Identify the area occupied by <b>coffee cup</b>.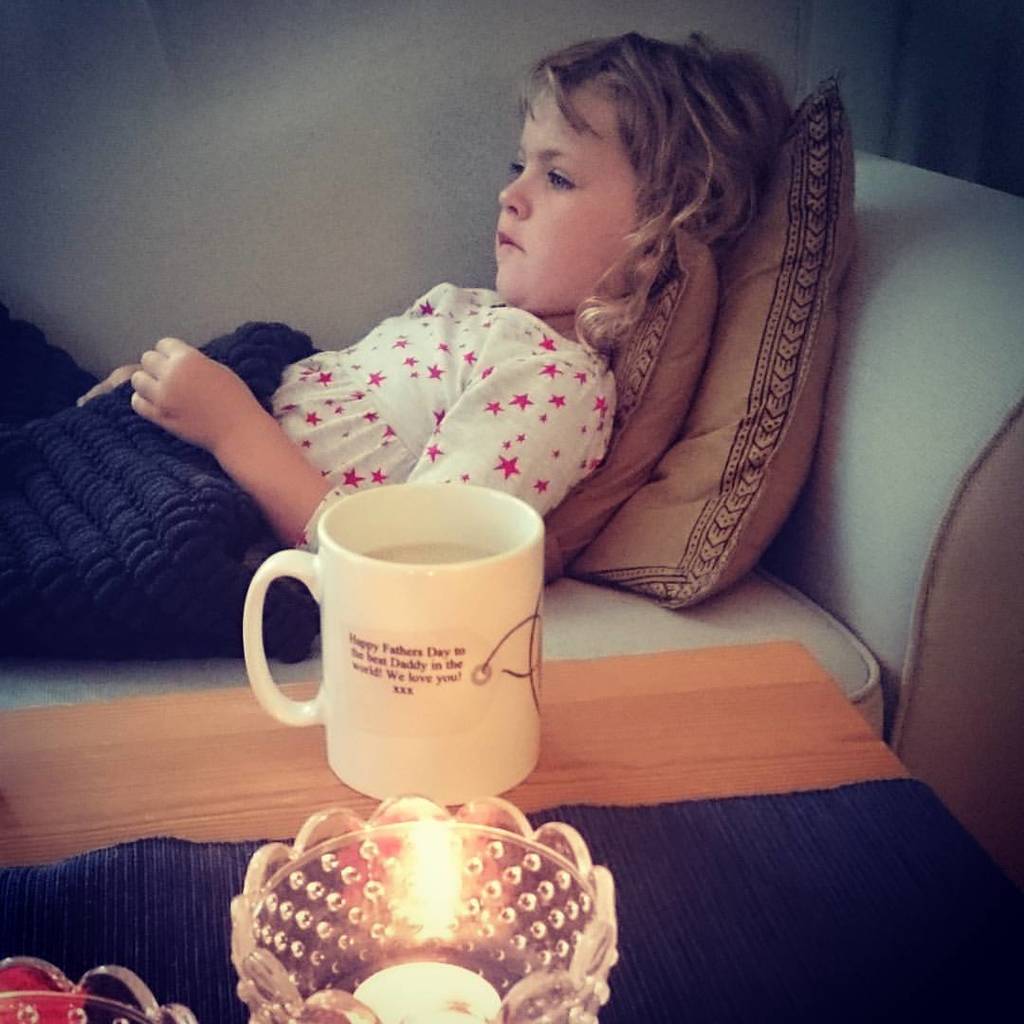
Area: left=239, top=478, right=539, bottom=801.
